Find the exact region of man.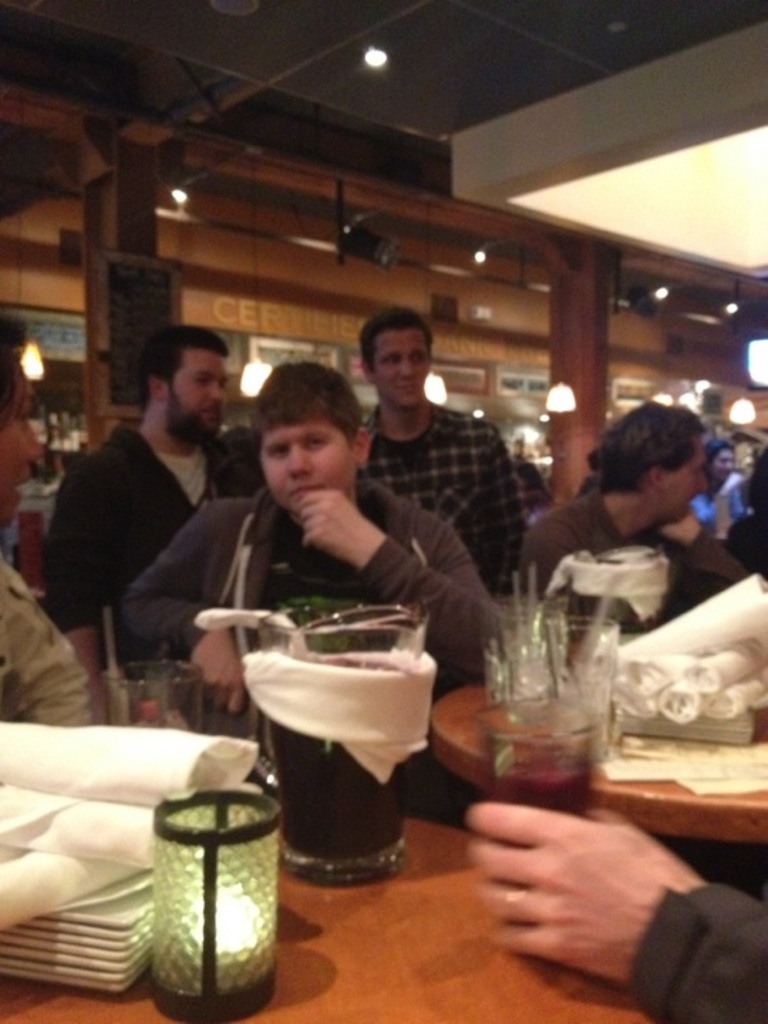
Exact region: 128,353,515,720.
